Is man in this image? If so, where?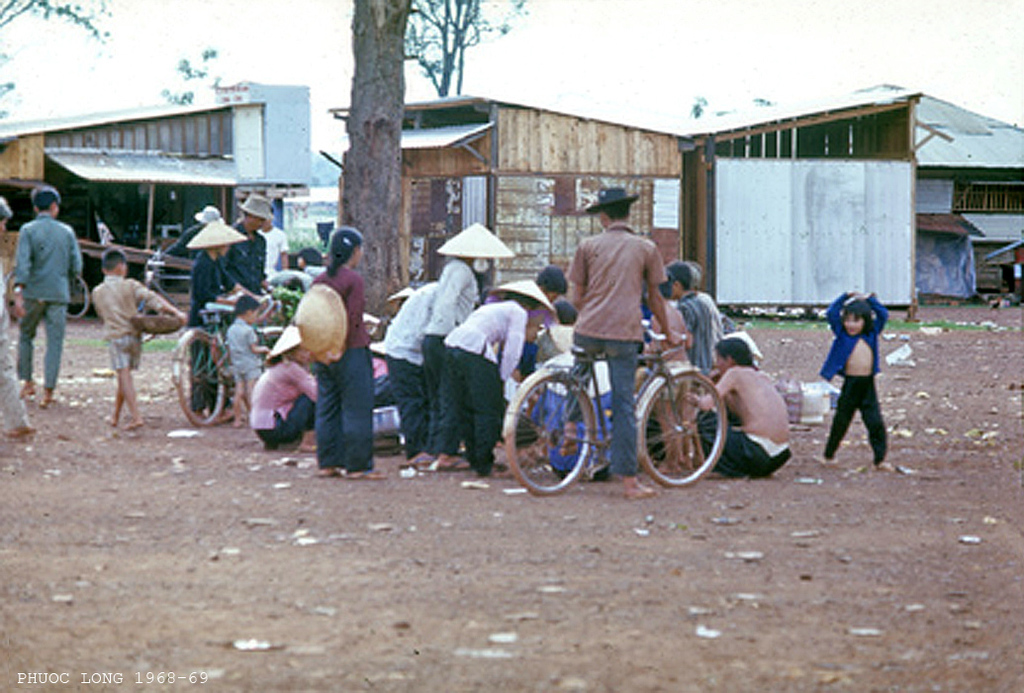
Yes, at (left=573, top=181, right=681, bottom=494).
